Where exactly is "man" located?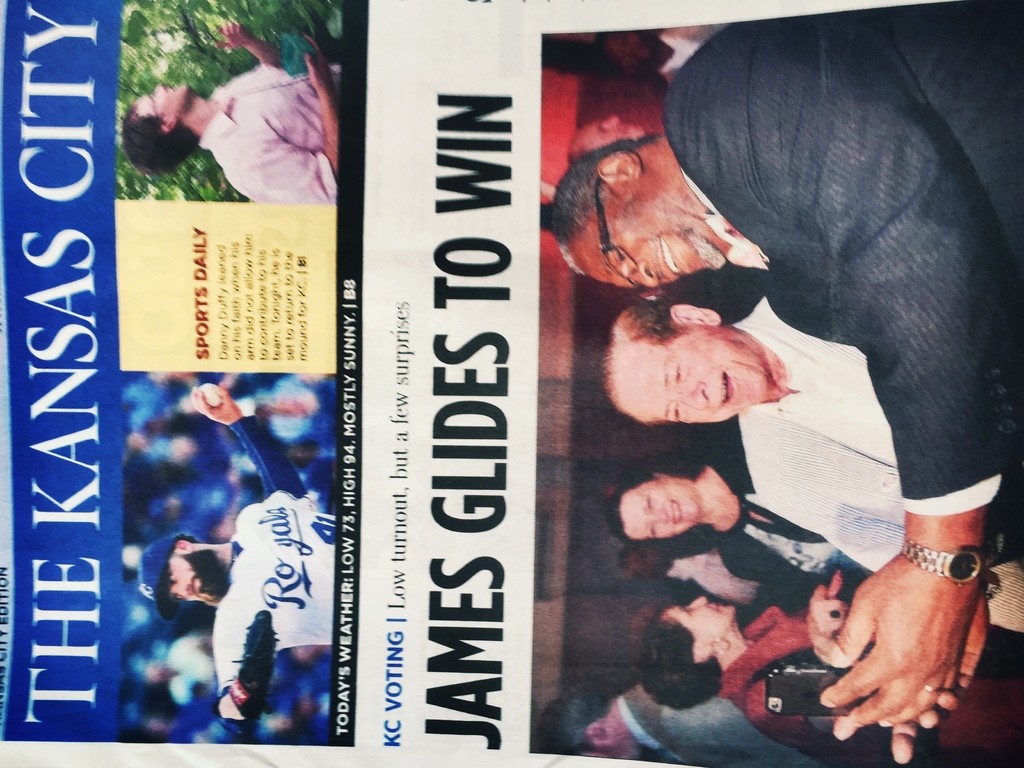
Its bounding box is box=[552, 0, 1023, 767].
